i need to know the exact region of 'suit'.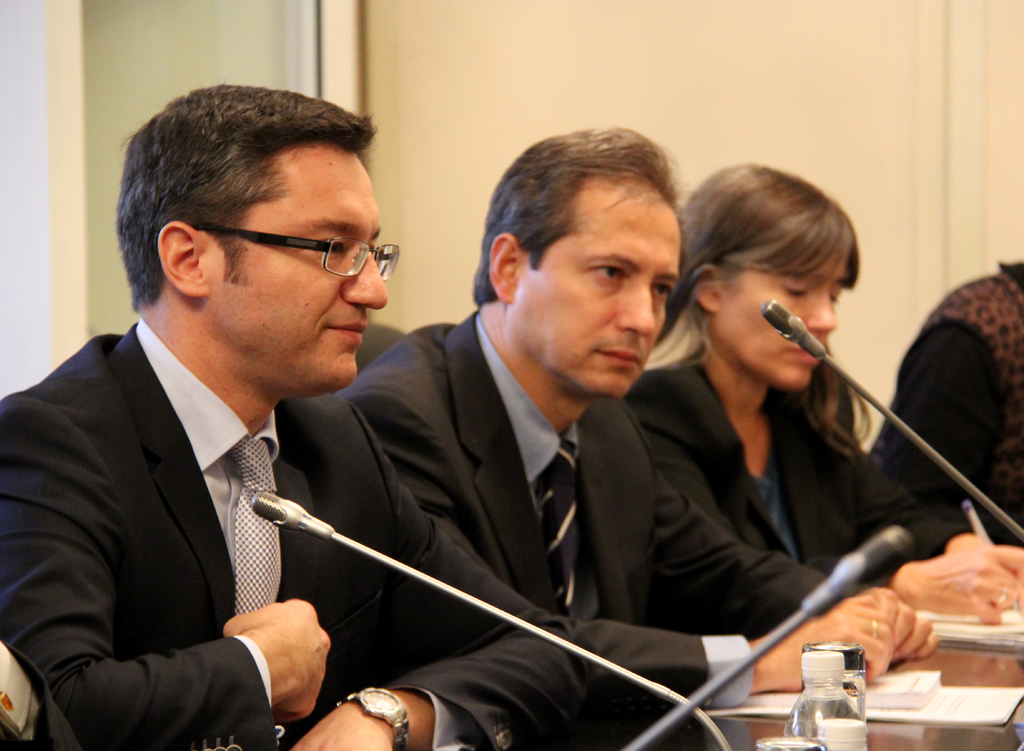
Region: [332,303,883,710].
